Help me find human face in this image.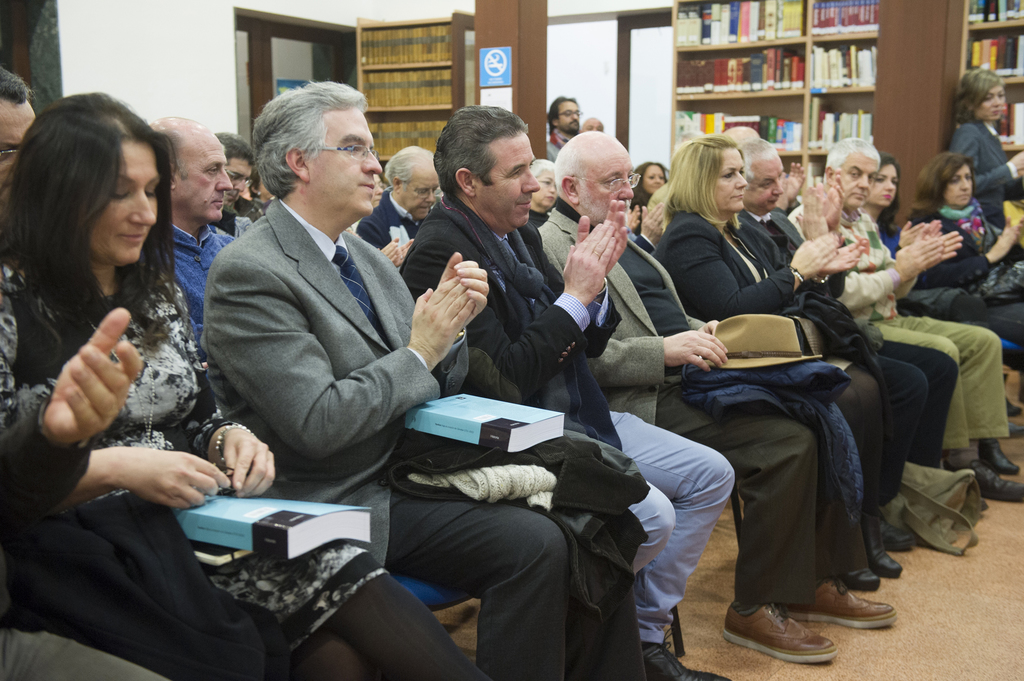
Found it: pyautogui.locateOnScreen(746, 153, 785, 209).
